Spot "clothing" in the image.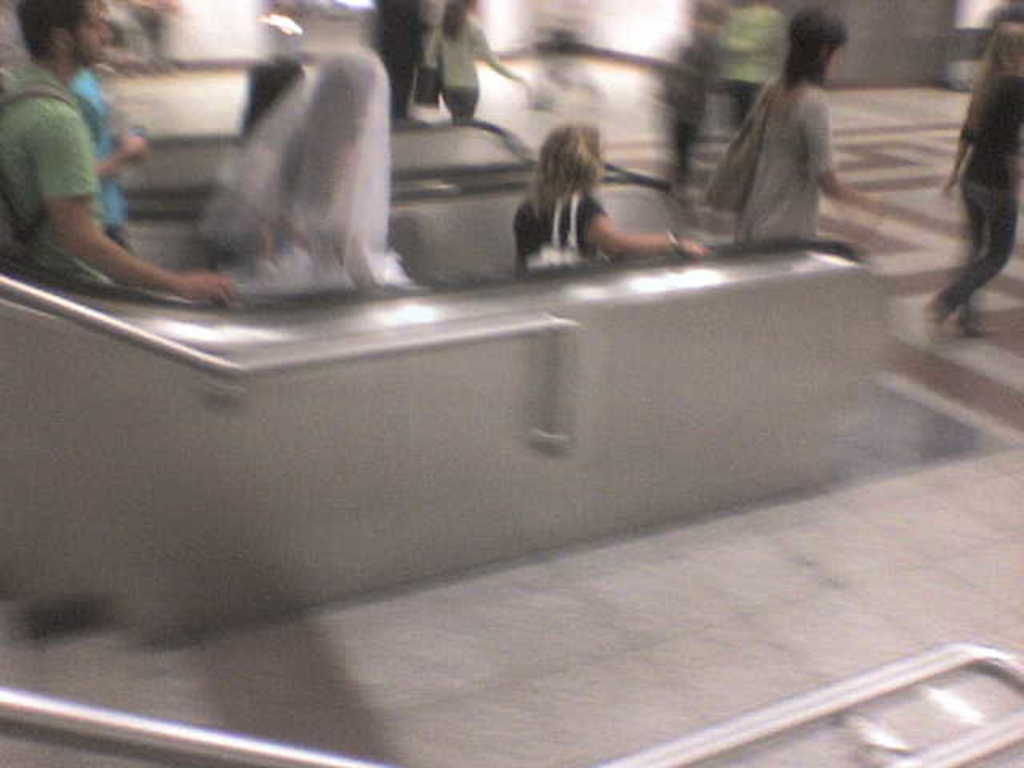
"clothing" found at 728:77:842:259.
